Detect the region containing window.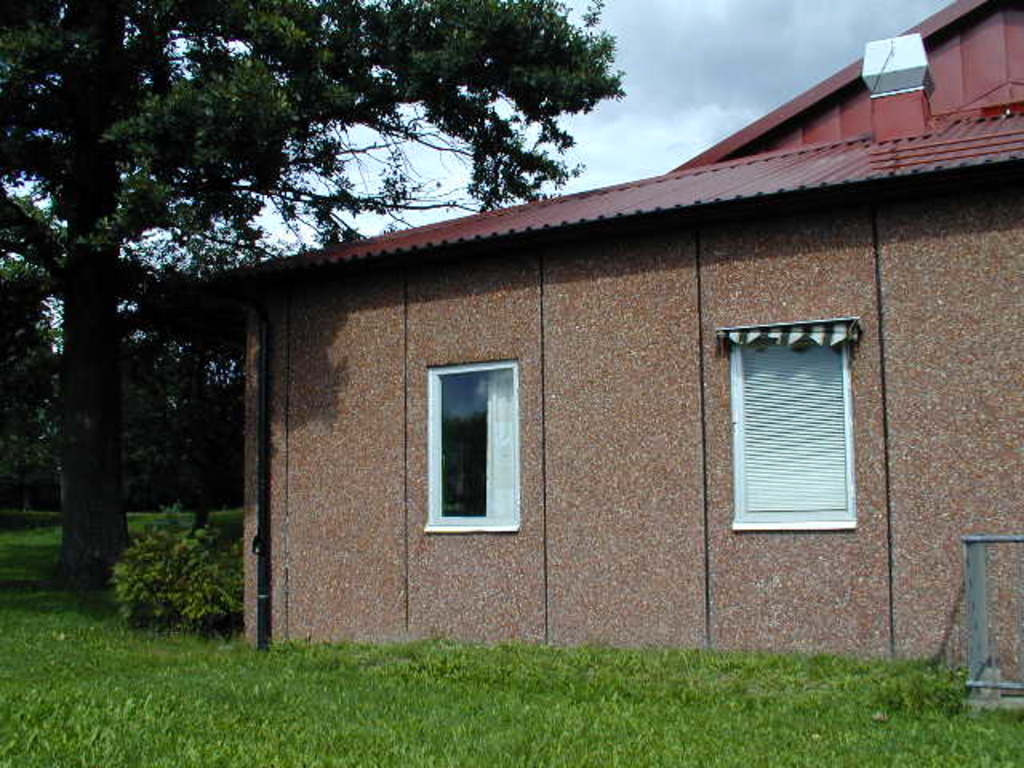
x1=421 y1=354 x2=518 y2=530.
